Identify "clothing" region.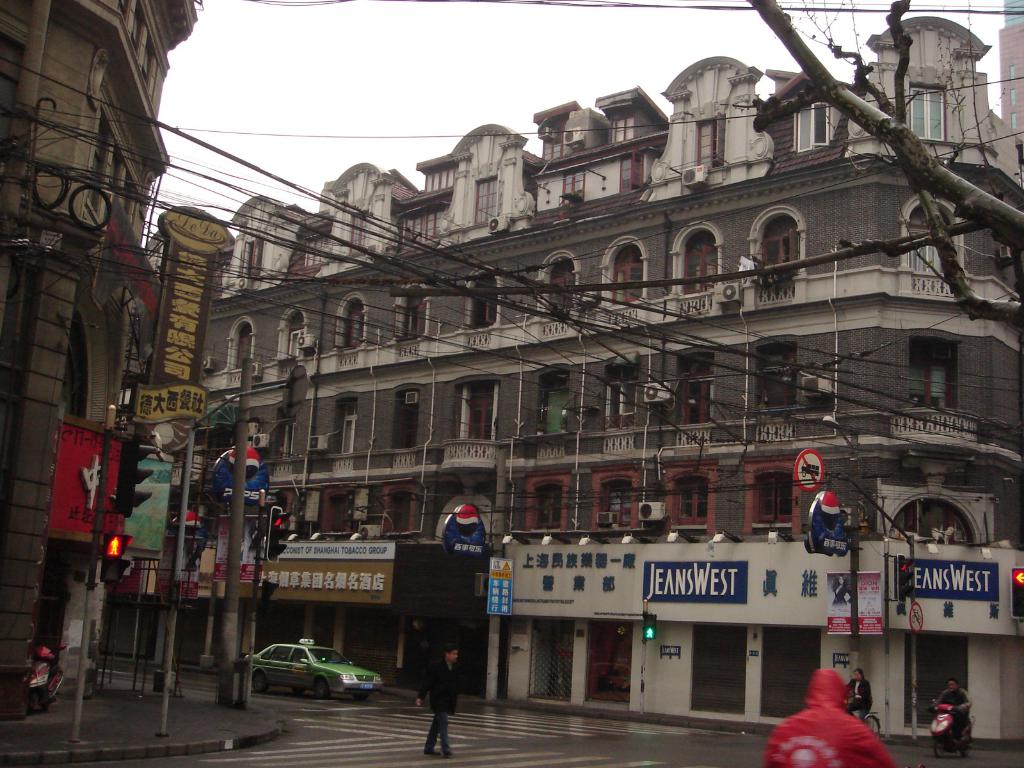
Region: (413,659,461,756).
